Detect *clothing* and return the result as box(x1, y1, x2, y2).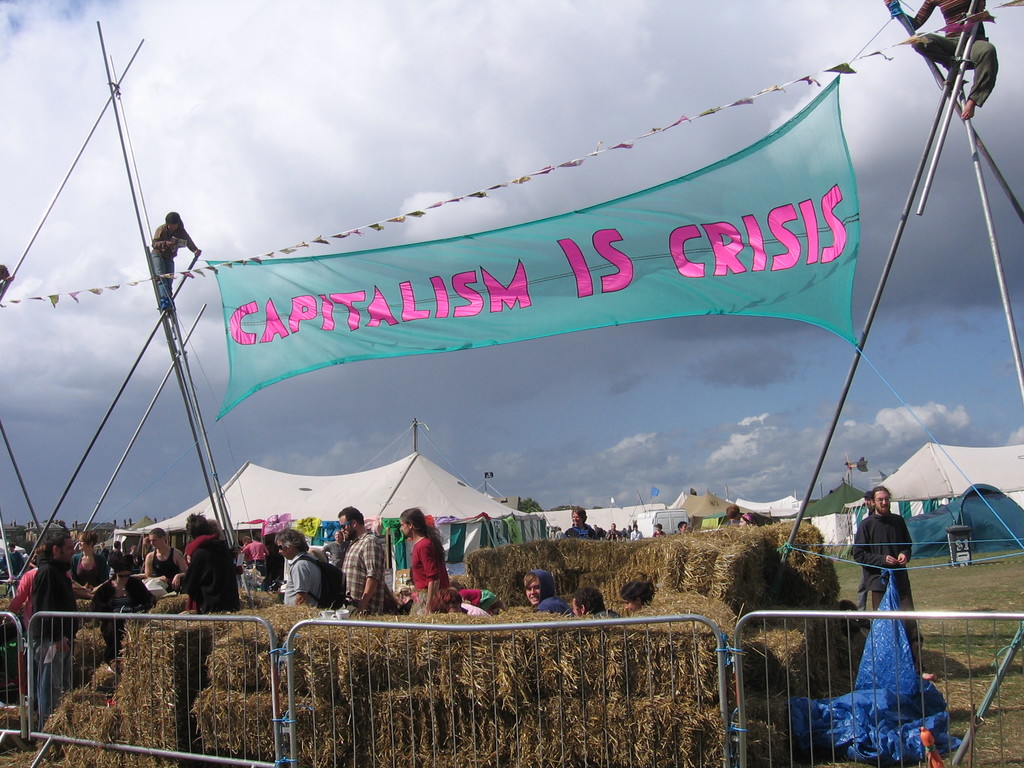
box(387, 522, 449, 628).
